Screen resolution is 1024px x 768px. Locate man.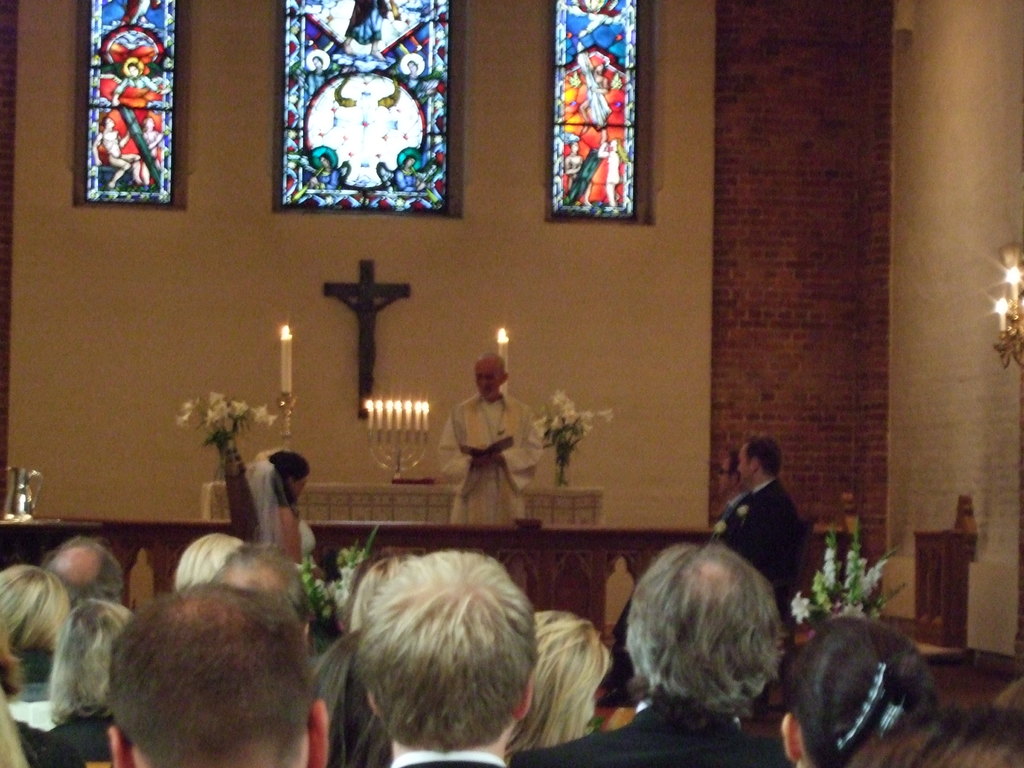
45/533/118/612.
